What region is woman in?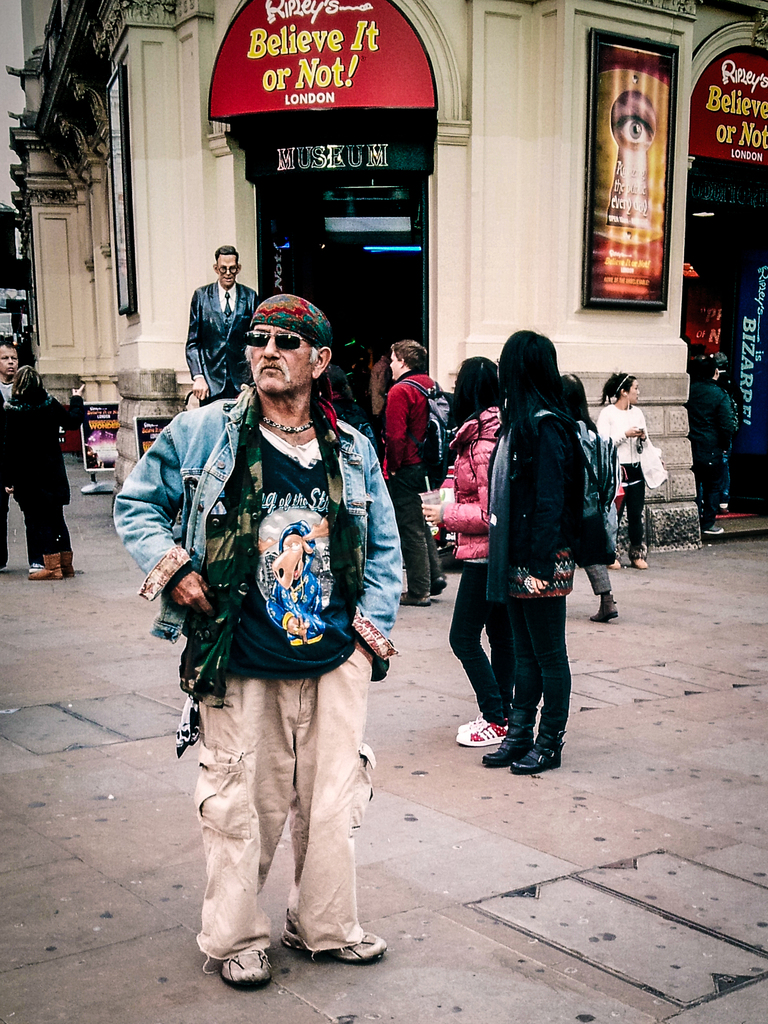
0:365:84:584.
